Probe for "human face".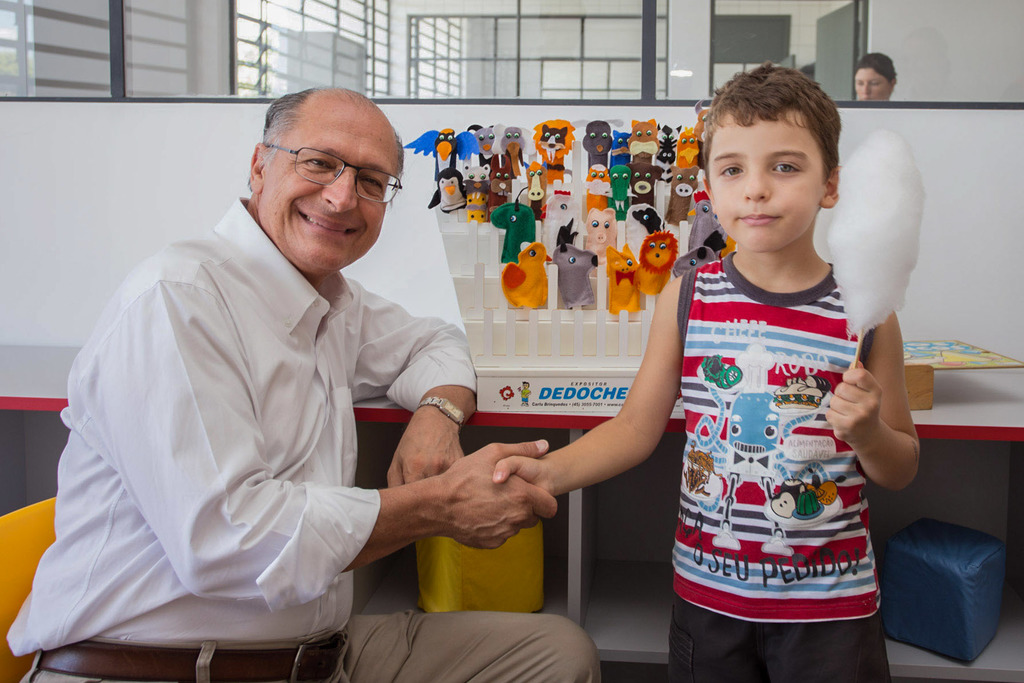
Probe result: 850/64/893/99.
